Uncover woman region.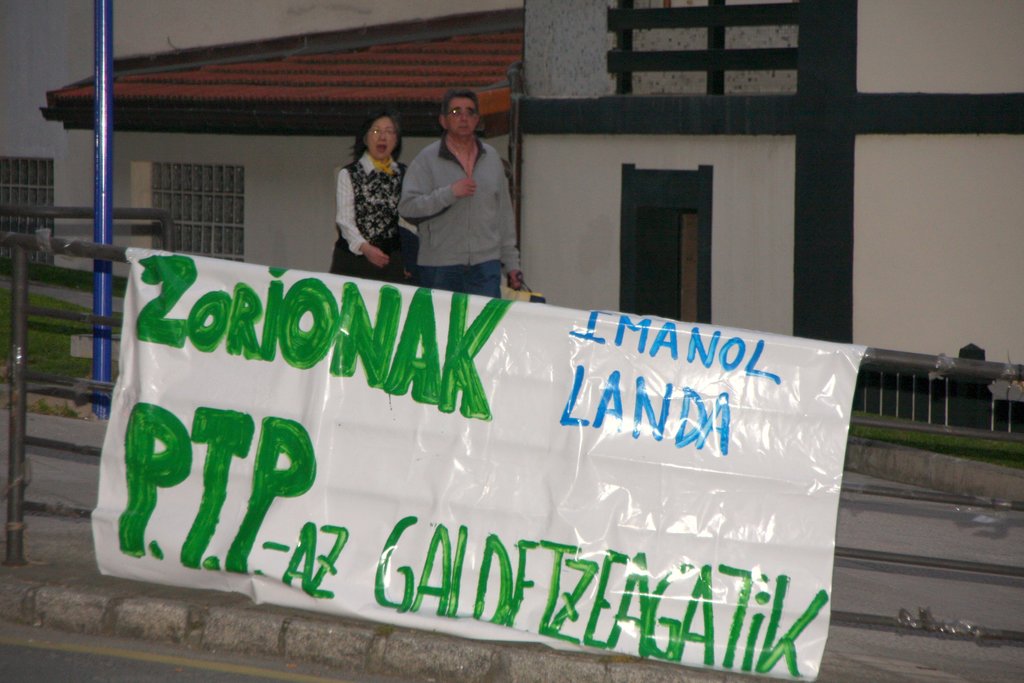
Uncovered: region(319, 108, 405, 271).
